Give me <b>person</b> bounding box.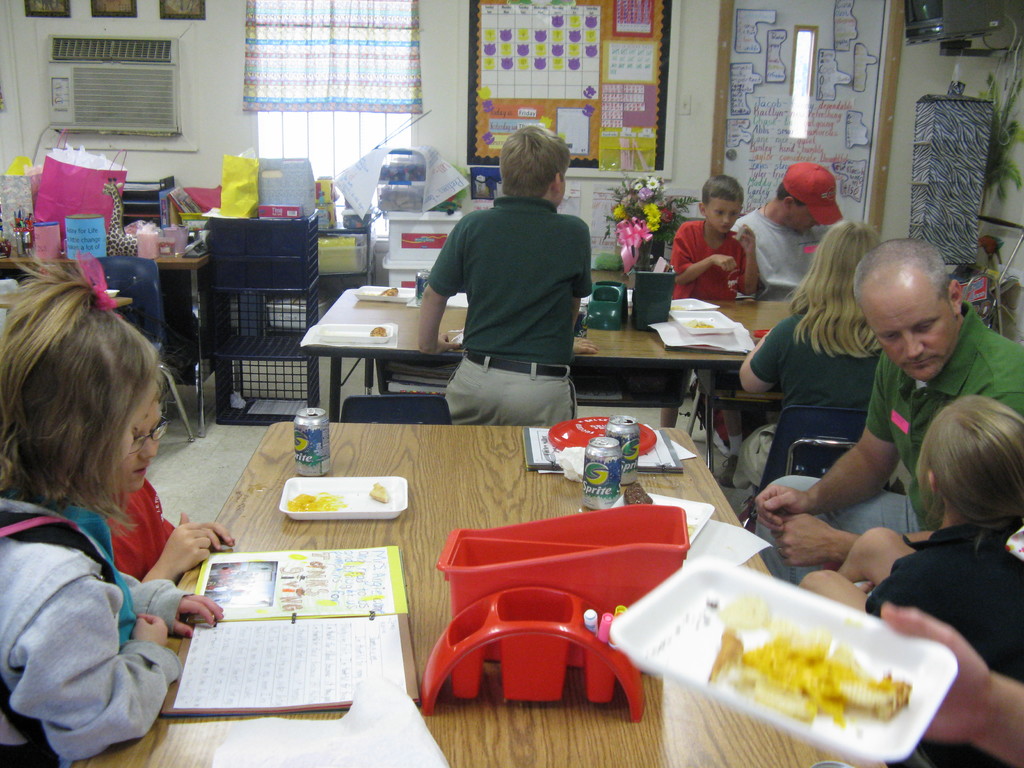
region(796, 390, 1021, 767).
